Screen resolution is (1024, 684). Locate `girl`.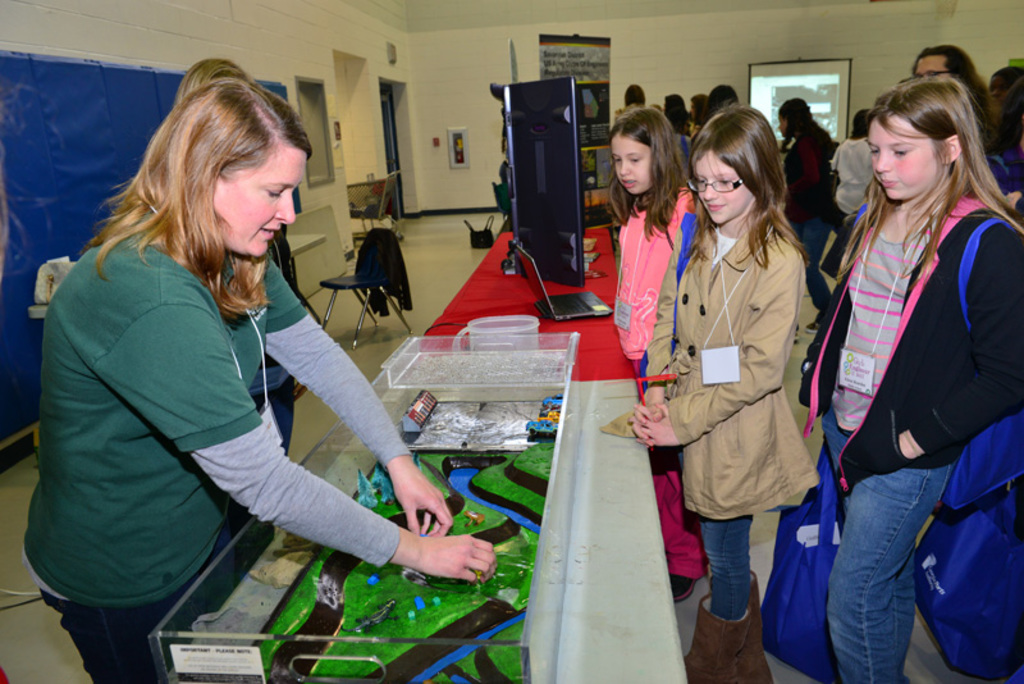
609, 106, 708, 602.
